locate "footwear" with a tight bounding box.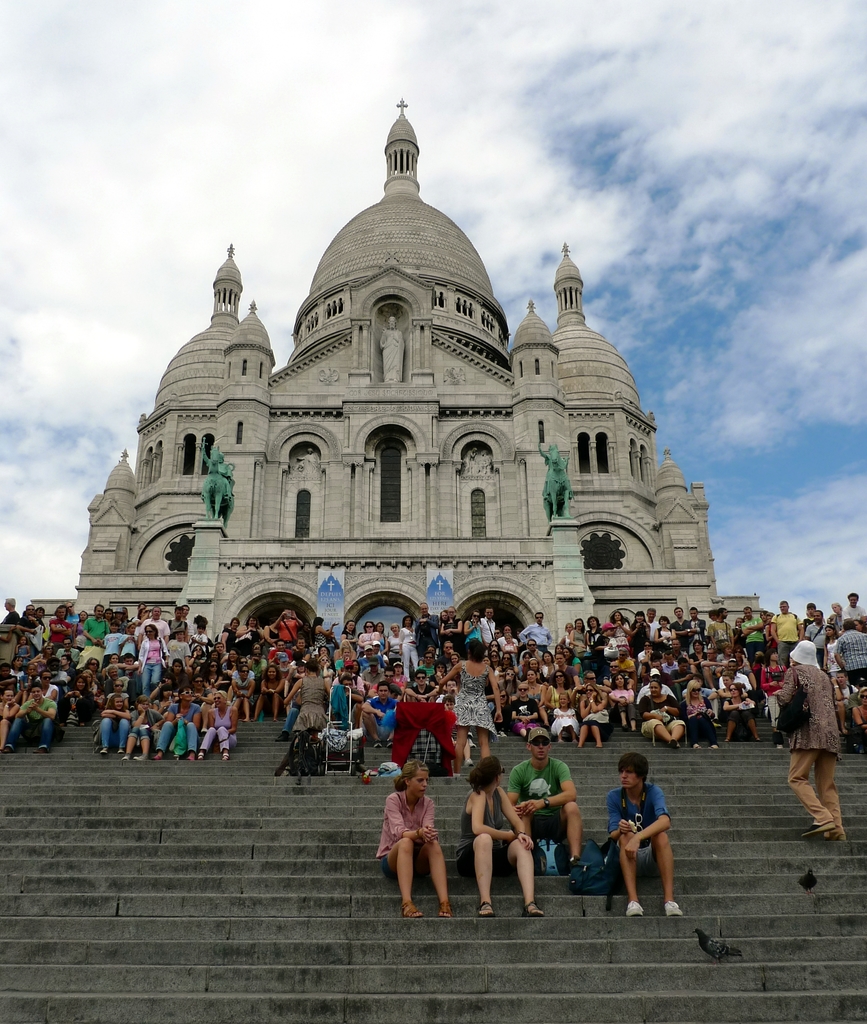
(x1=136, y1=751, x2=147, y2=764).
